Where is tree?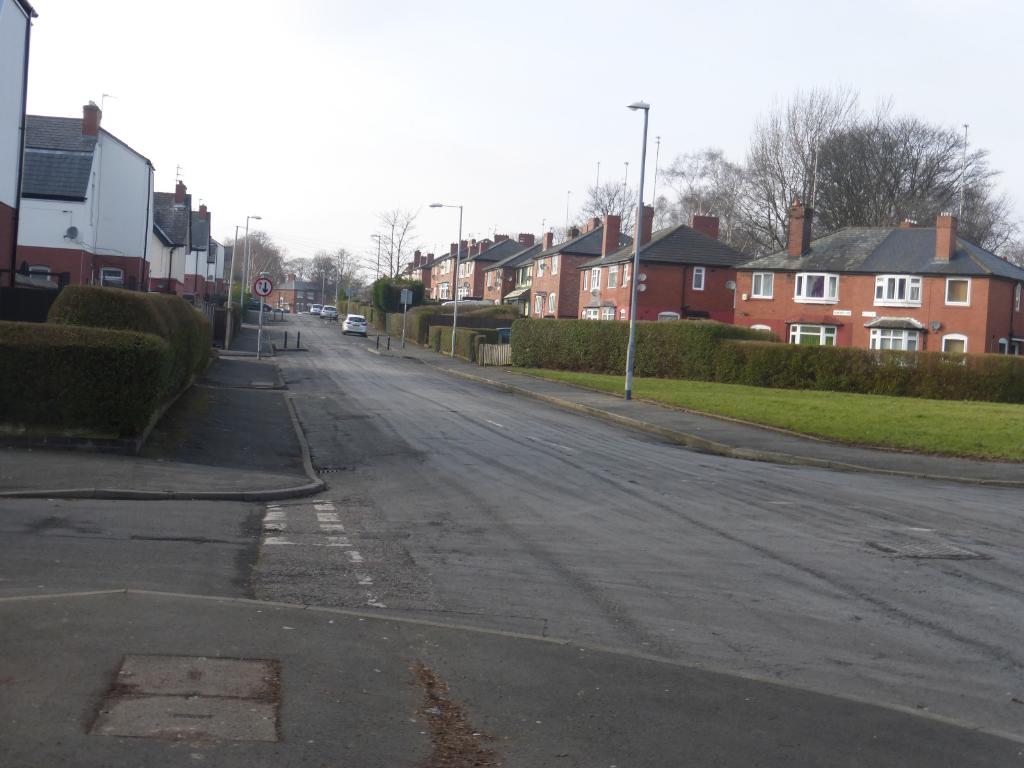
BBox(226, 234, 283, 280).
